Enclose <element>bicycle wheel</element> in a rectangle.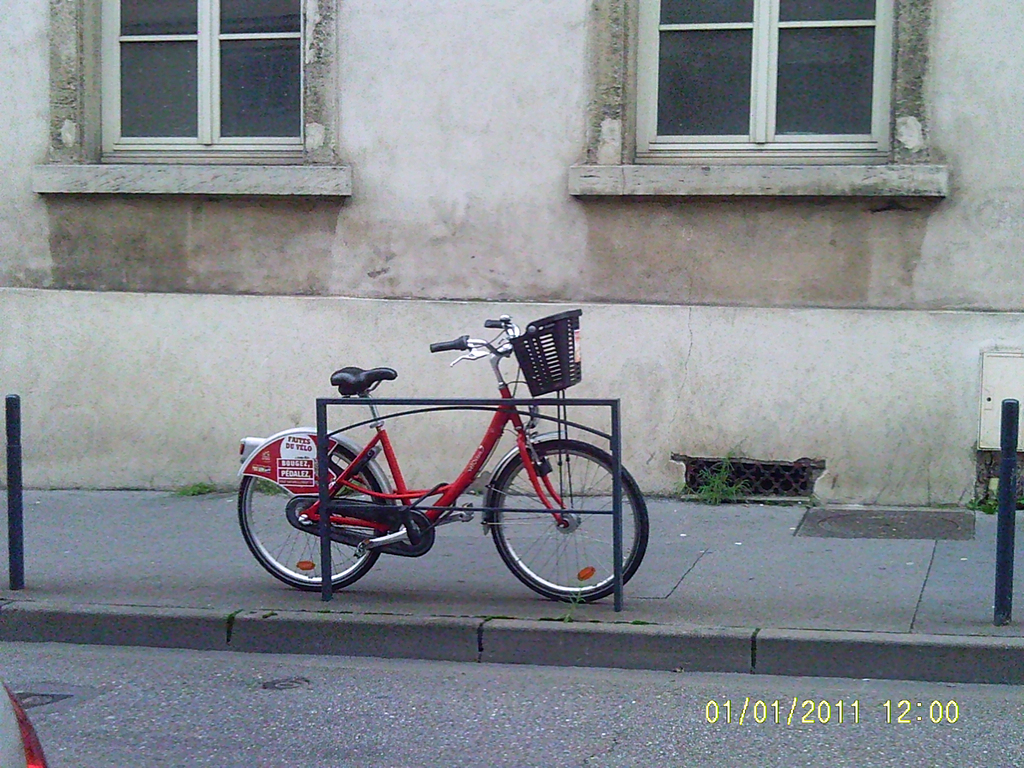
<bbox>480, 435, 632, 613</bbox>.
